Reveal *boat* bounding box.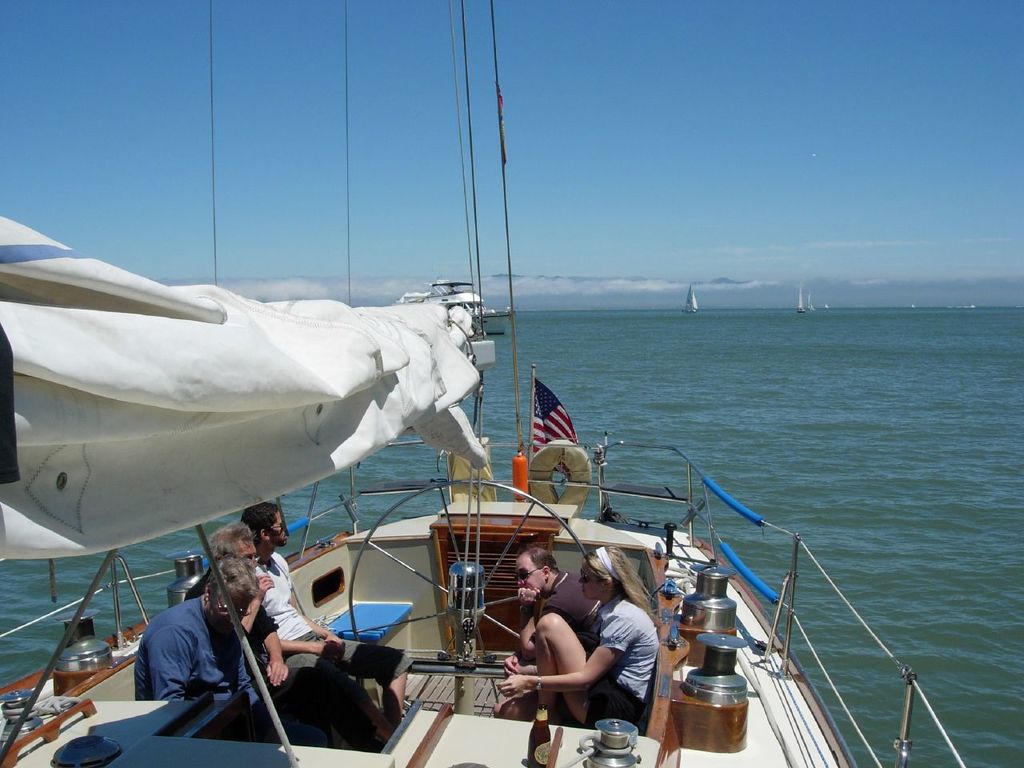
Revealed: locate(0, 0, 967, 767).
